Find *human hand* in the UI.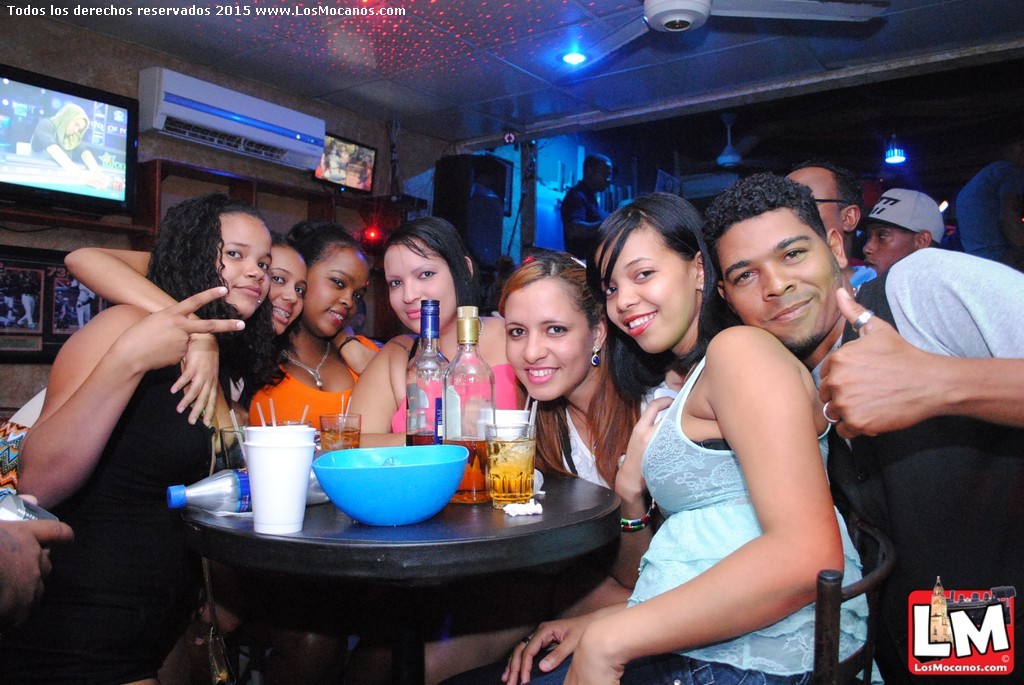
UI element at [126,284,247,373].
